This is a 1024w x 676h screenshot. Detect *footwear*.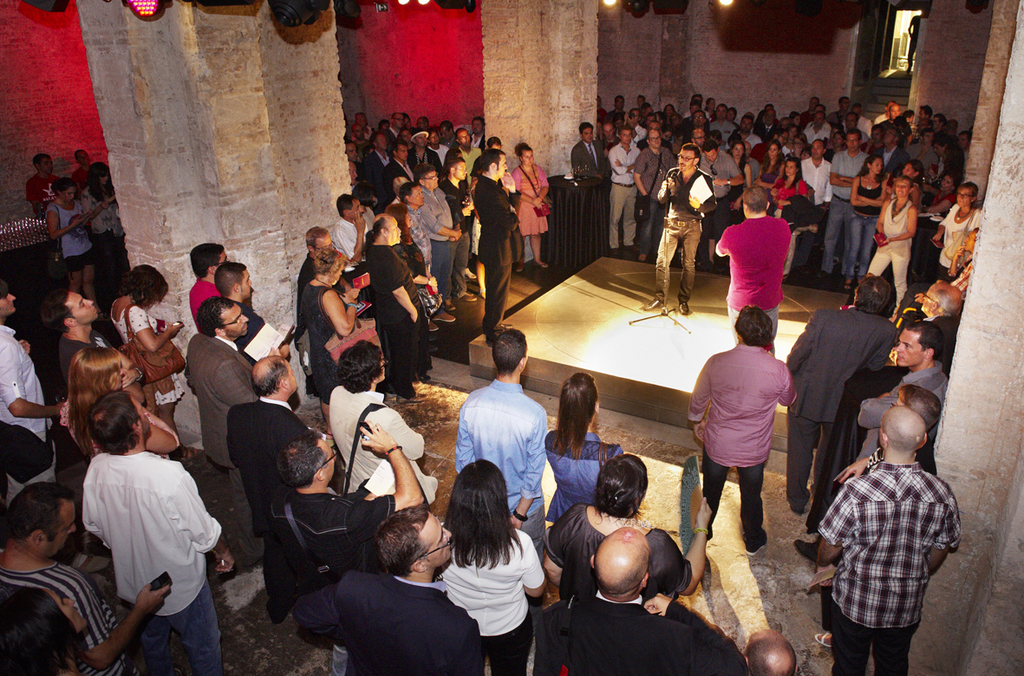
542,254,554,270.
